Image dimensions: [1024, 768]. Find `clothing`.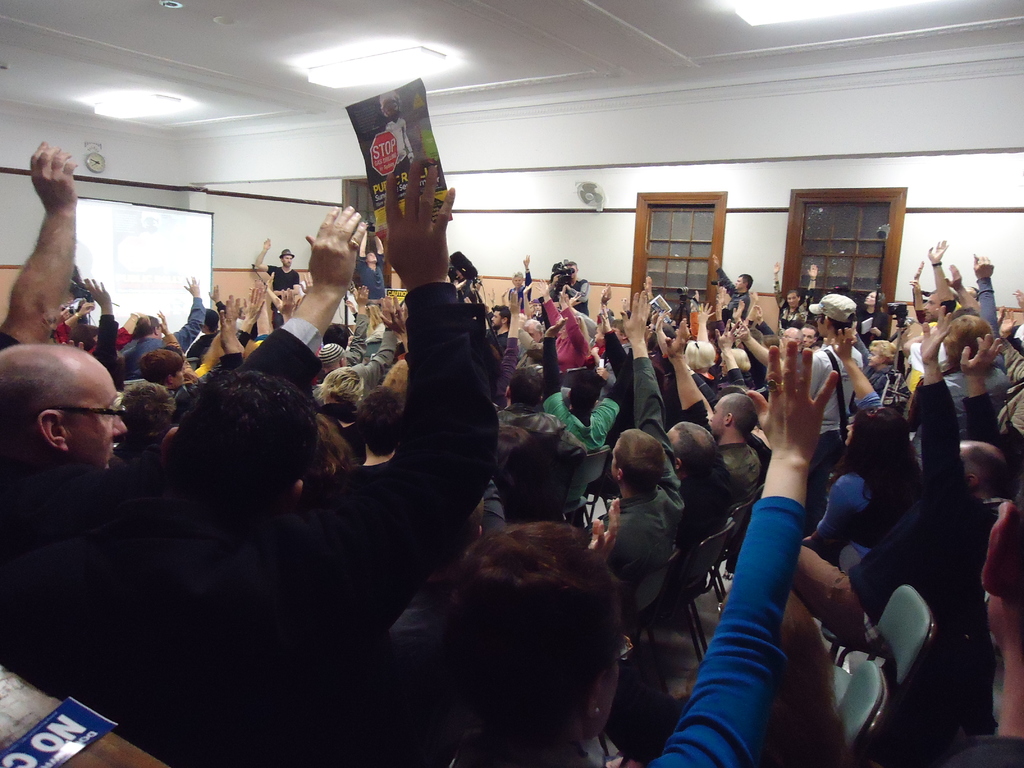
crop(543, 298, 602, 374).
